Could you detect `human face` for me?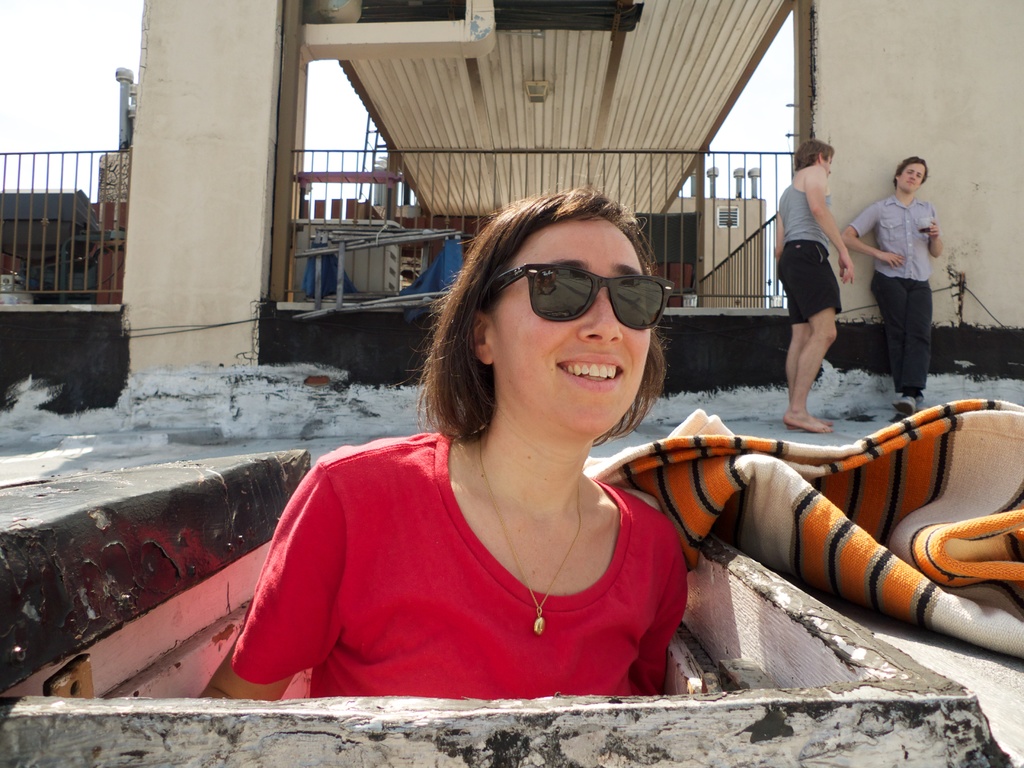
Detection result: box=[898, 161, 922, 188].
